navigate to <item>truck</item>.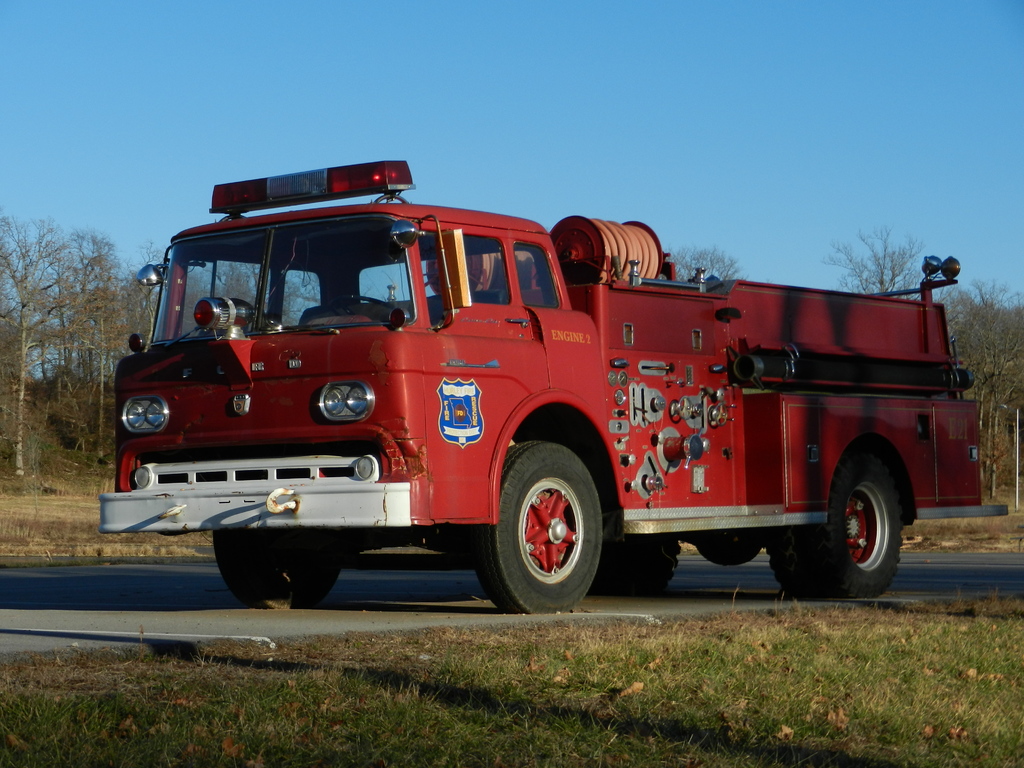
Navigation target: [93,176,991,619].
